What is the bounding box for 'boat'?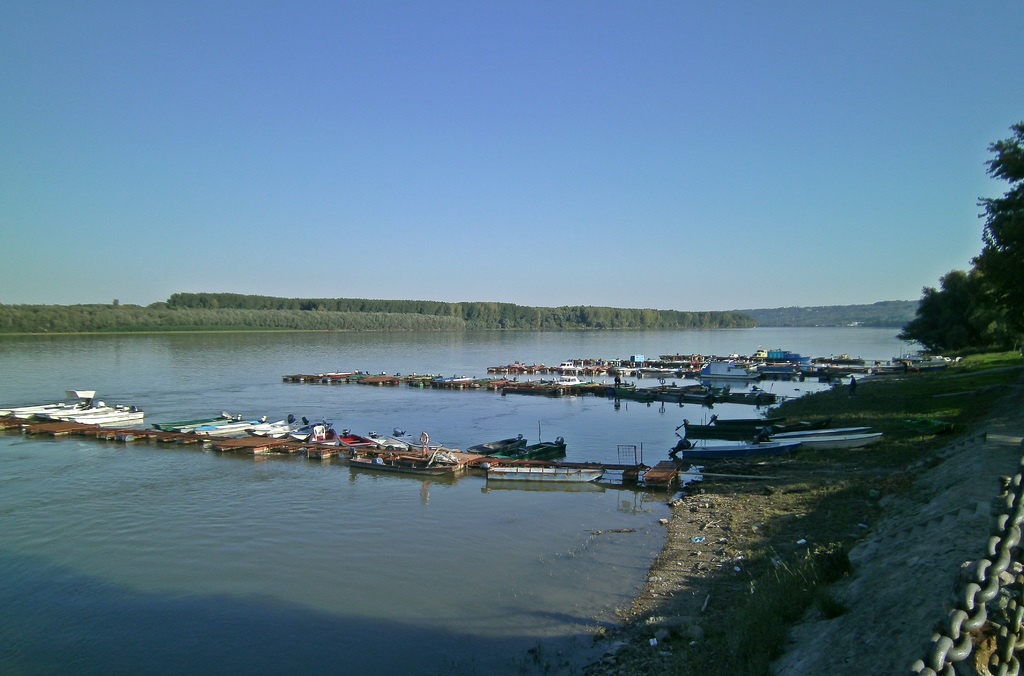
x1=694 y1=362 x2=760 y2=376.
